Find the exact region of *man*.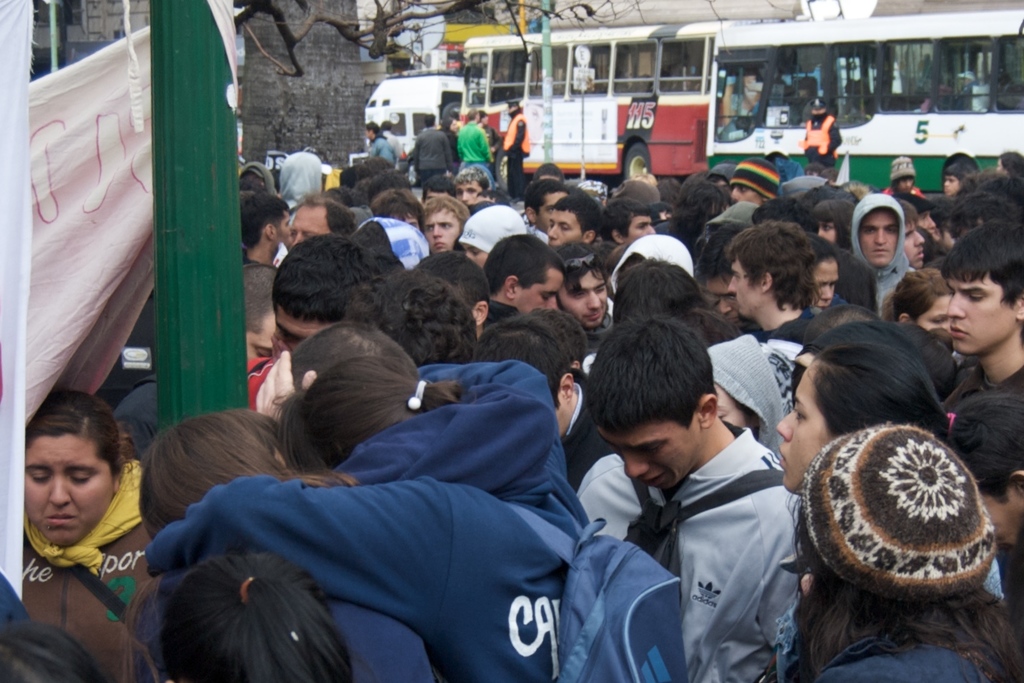
Exact region: Rect(841, 192, 915, 315).
